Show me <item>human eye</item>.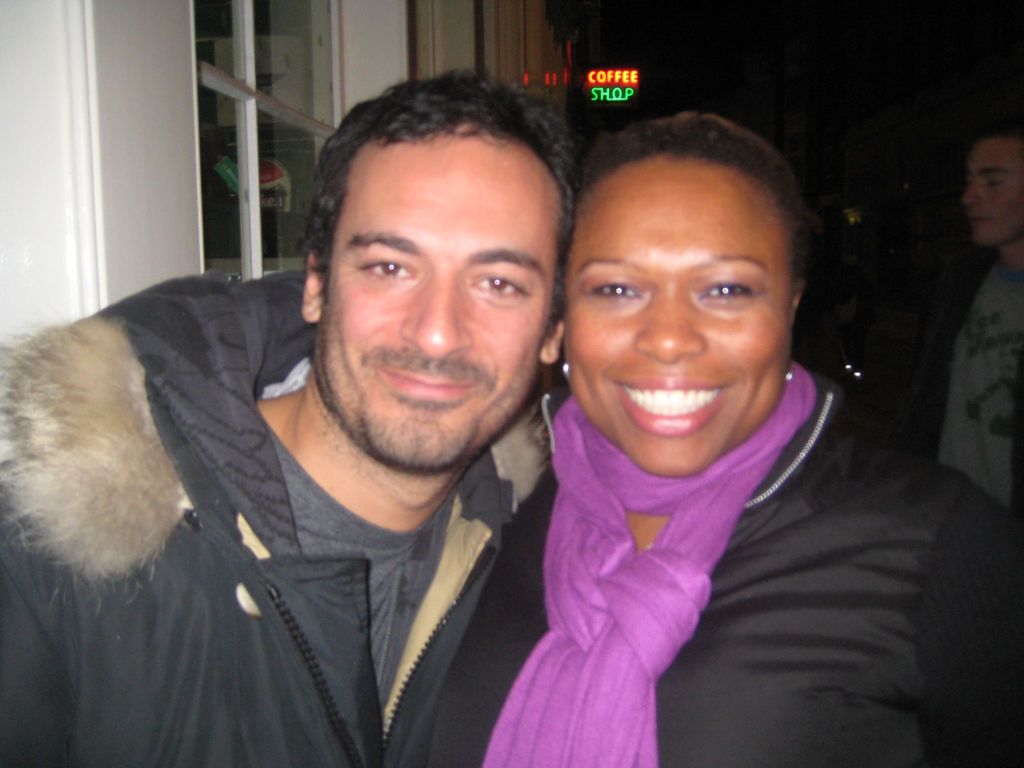
<item>human eye</item> is here: 680, 255, 789, 324.
